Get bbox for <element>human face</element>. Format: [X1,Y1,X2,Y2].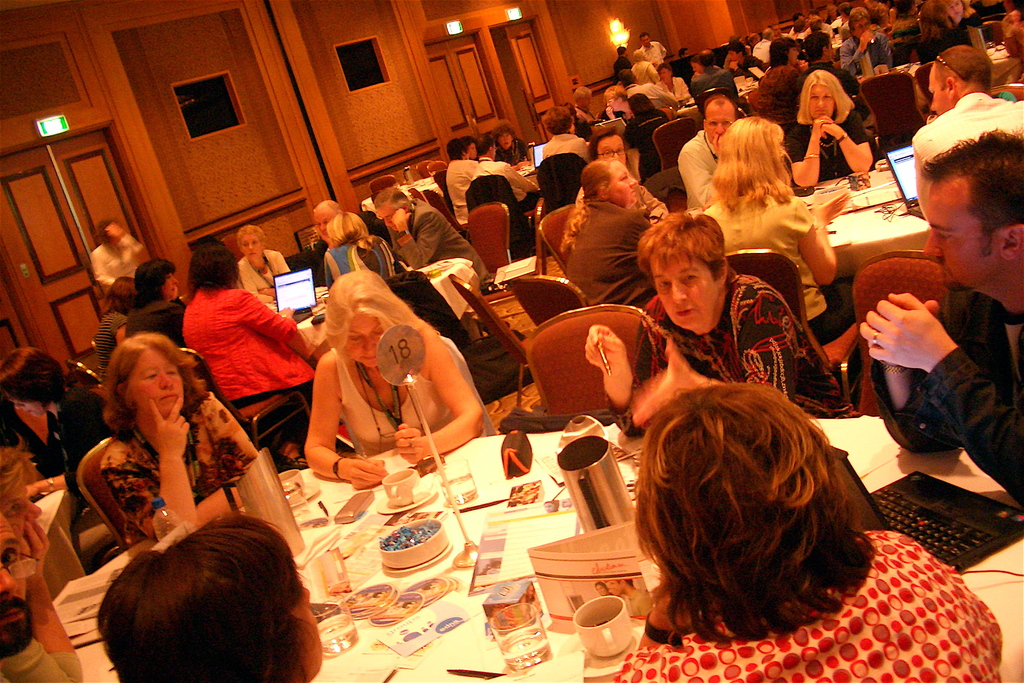
[243,236,259,261].
